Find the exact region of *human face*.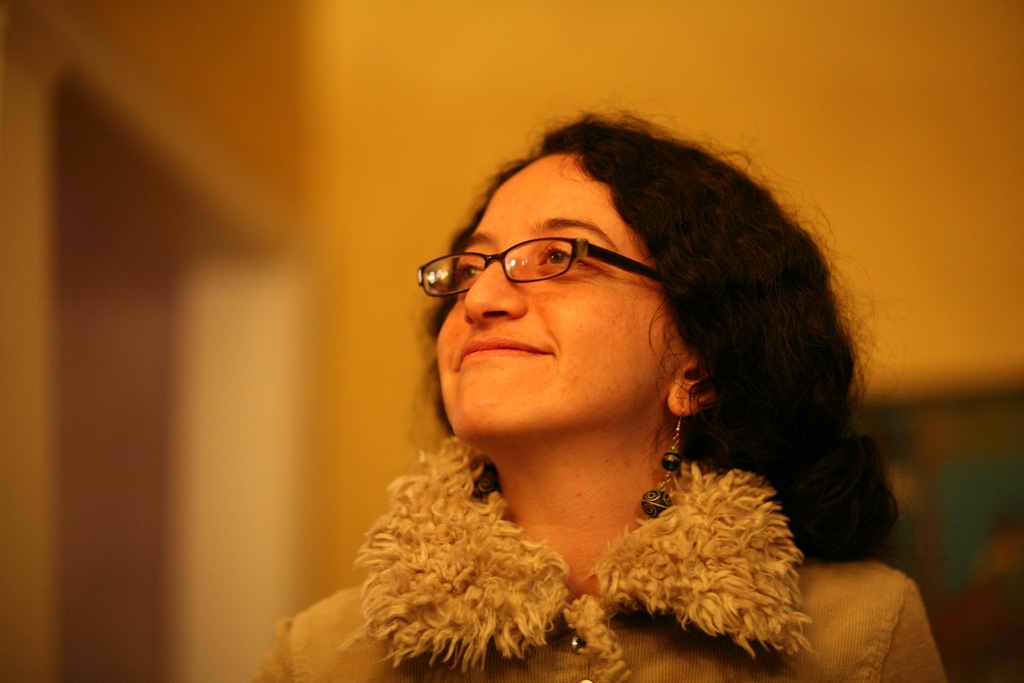
Exact region: rect(435, 156, 676, 441).
